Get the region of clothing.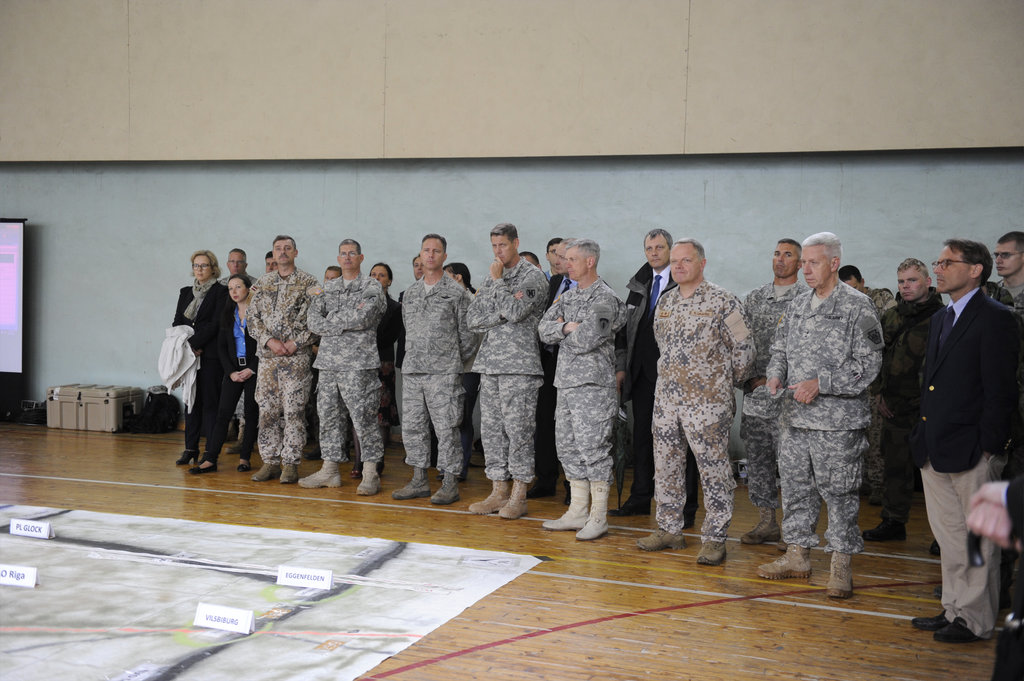
{"x1": 463, "y1": 292, "x2": 486, "y2": 446}.
